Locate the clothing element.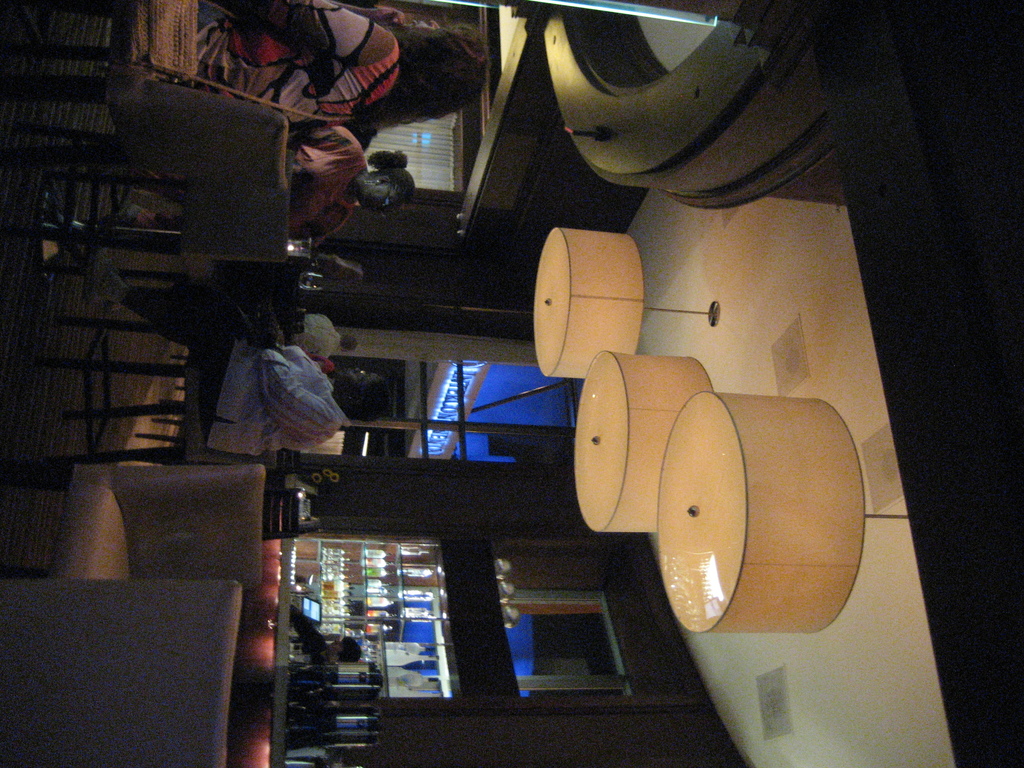
Element bbox: (192, 11, 424, 135).
